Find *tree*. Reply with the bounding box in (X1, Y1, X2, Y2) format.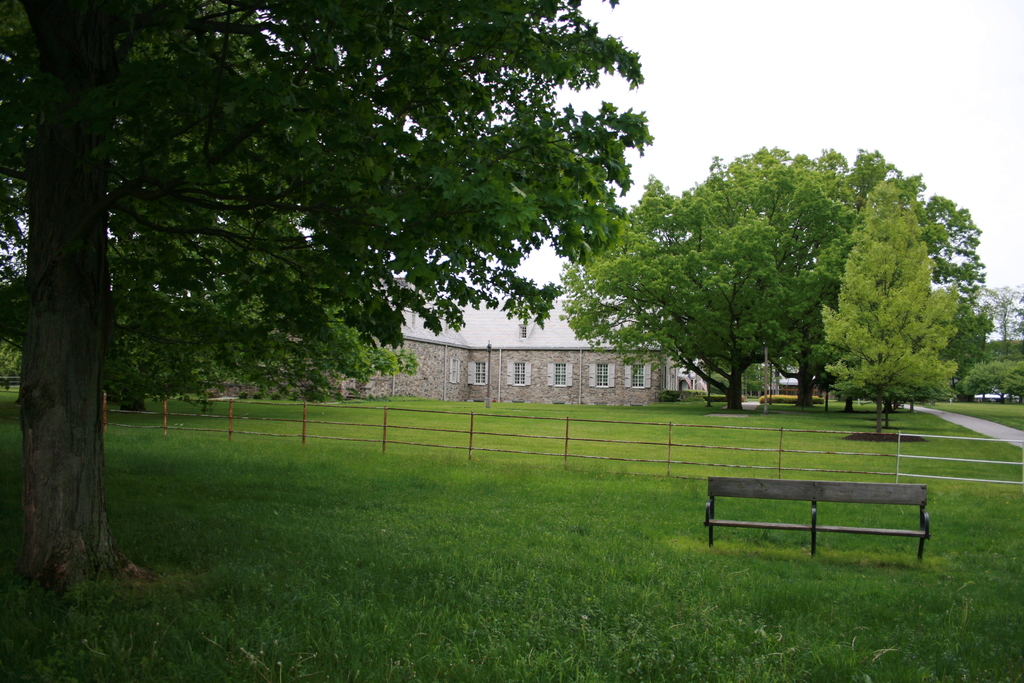
(556, 144, 984, 398).
